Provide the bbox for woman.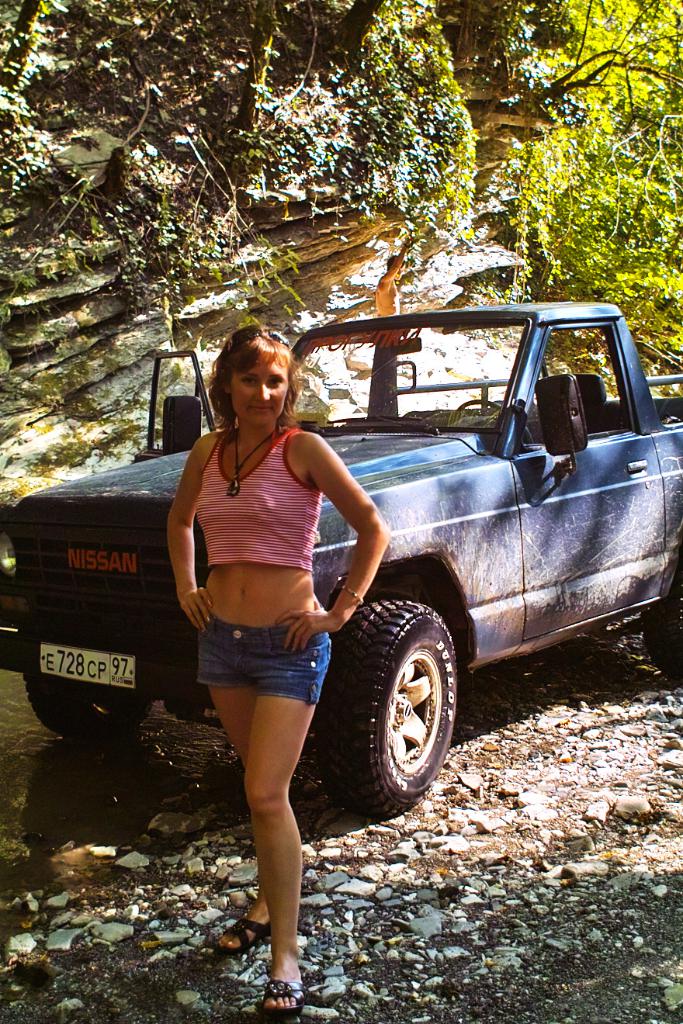
158:324:397:1021.
